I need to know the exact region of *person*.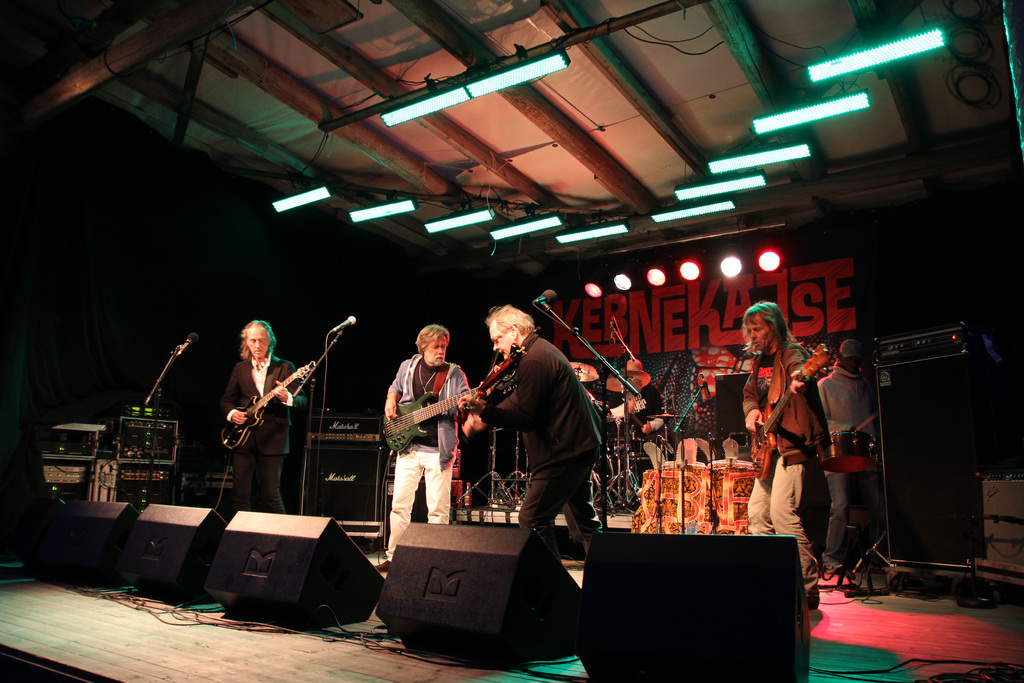
Region: <box>742,294,835,609</box>.
